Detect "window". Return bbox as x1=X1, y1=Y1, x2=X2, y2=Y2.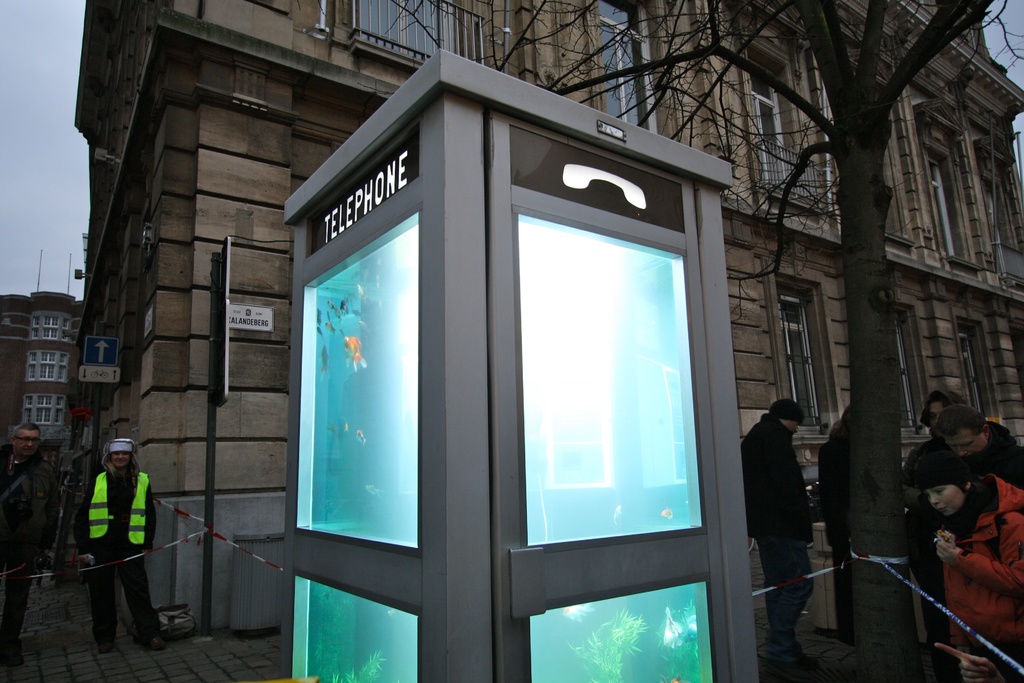
x1=740, y1=8, x2=831, y2=217.
